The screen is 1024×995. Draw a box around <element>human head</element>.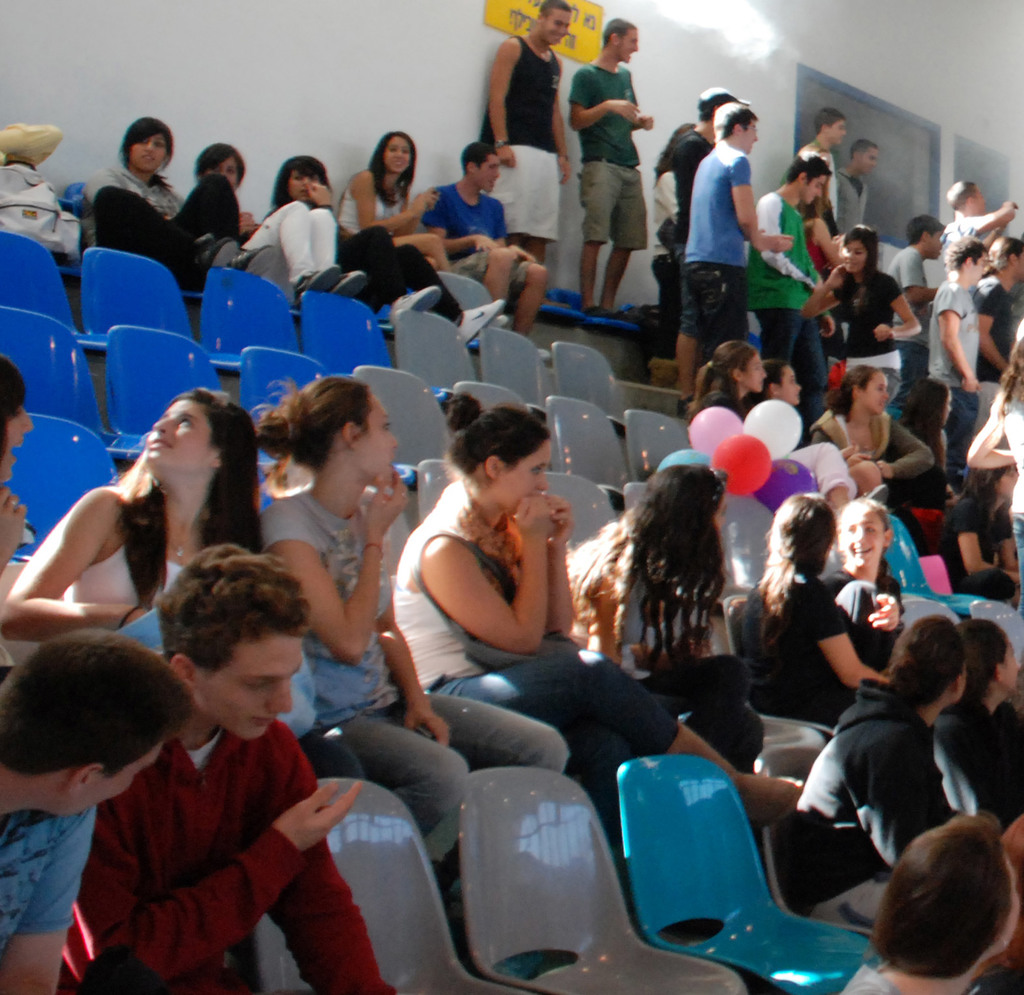
pyautogui.locateOnScreen(767, 356, 803, 405).
